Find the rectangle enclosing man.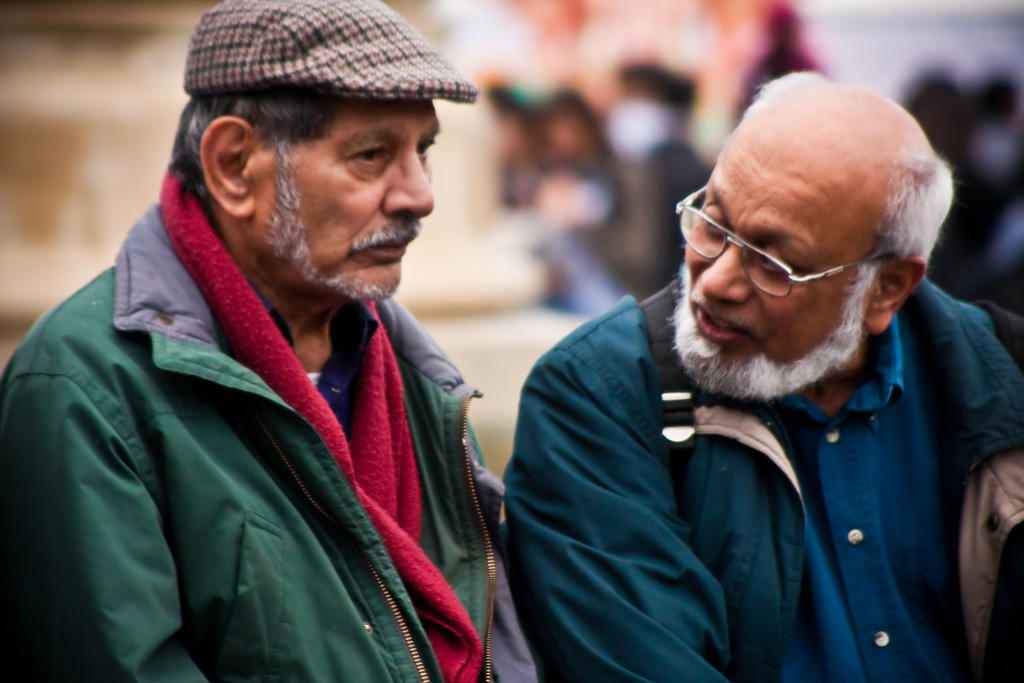
box(501, 58, 1023, 682).
